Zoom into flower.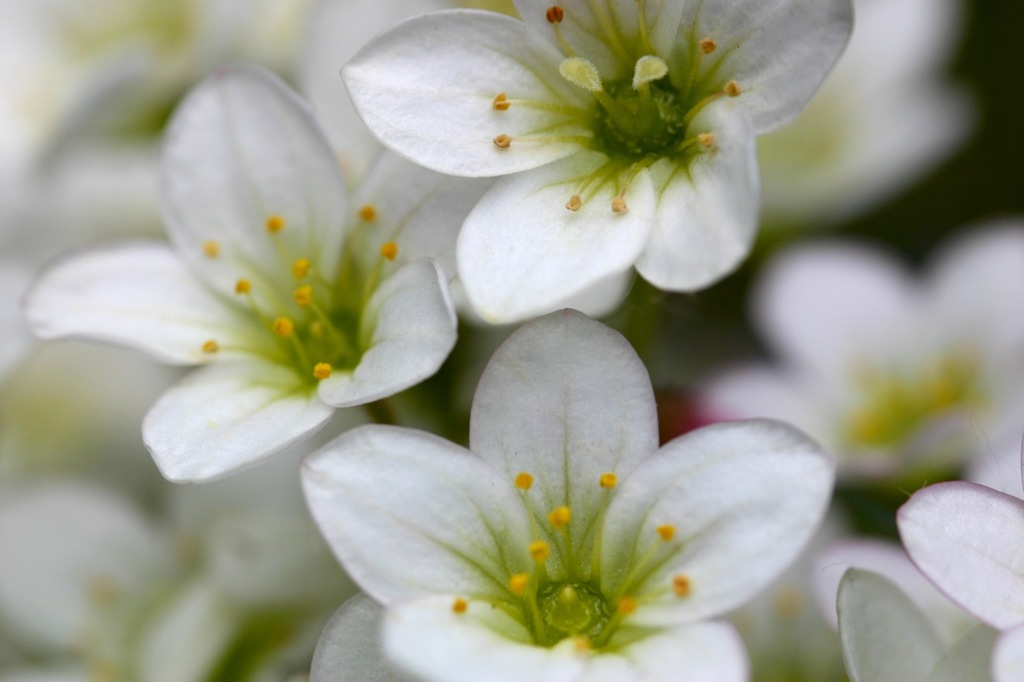
Zoom target: {"left": 758, "top": 0, "right": 991, "bottom": 225}.
